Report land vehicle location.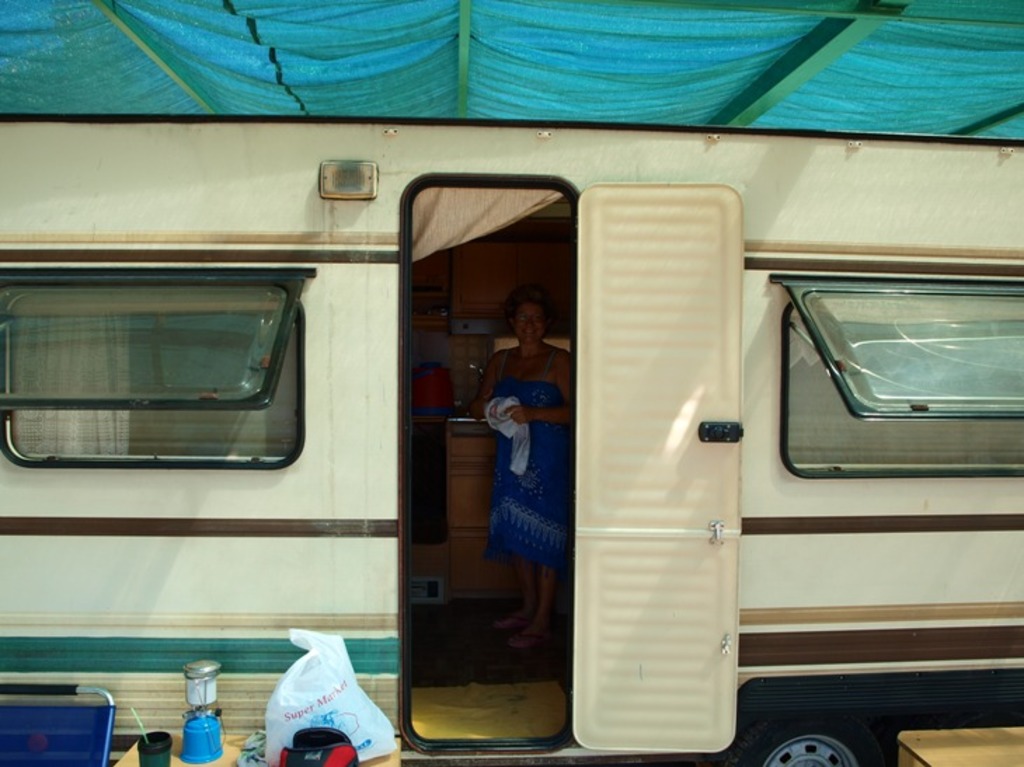
Report: select_region(0, 114, 1023, 766).
